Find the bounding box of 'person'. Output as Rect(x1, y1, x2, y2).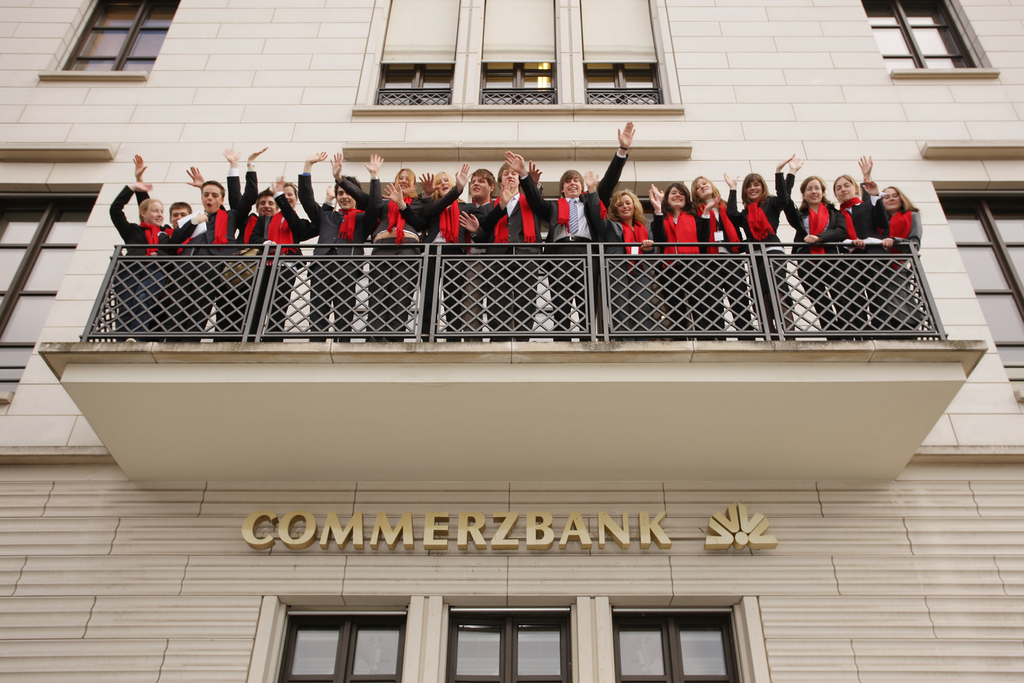
Rect(658, 154, 697, 337).
